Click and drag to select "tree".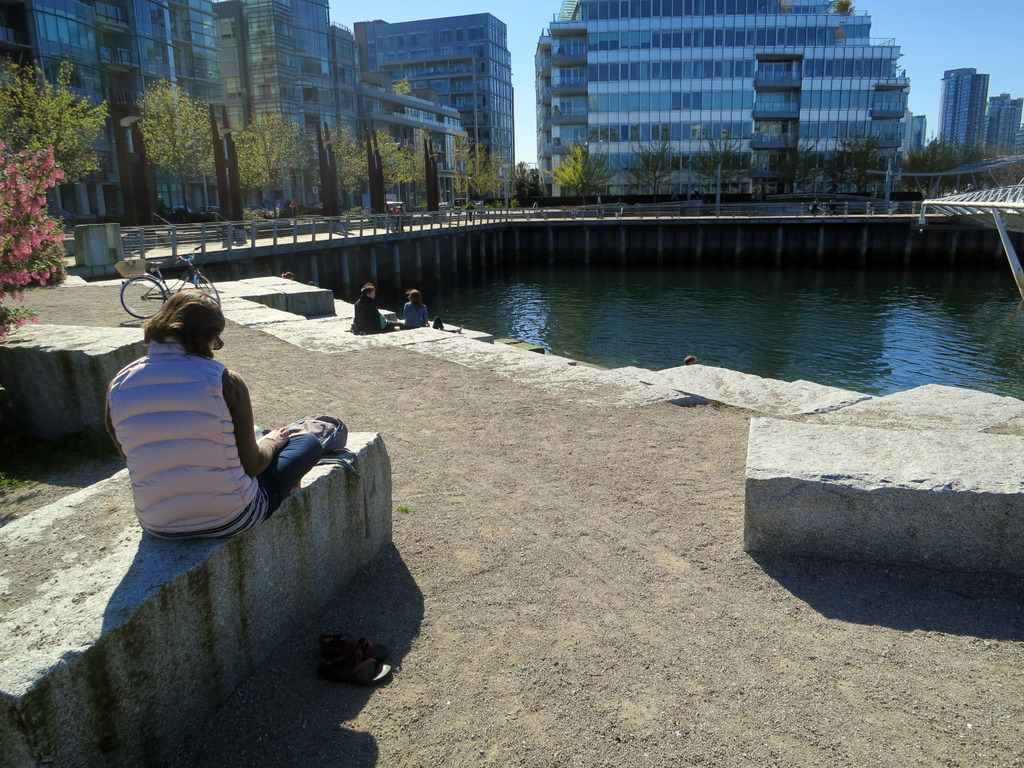
Selection: BBox(0, 147, 86, 347).
